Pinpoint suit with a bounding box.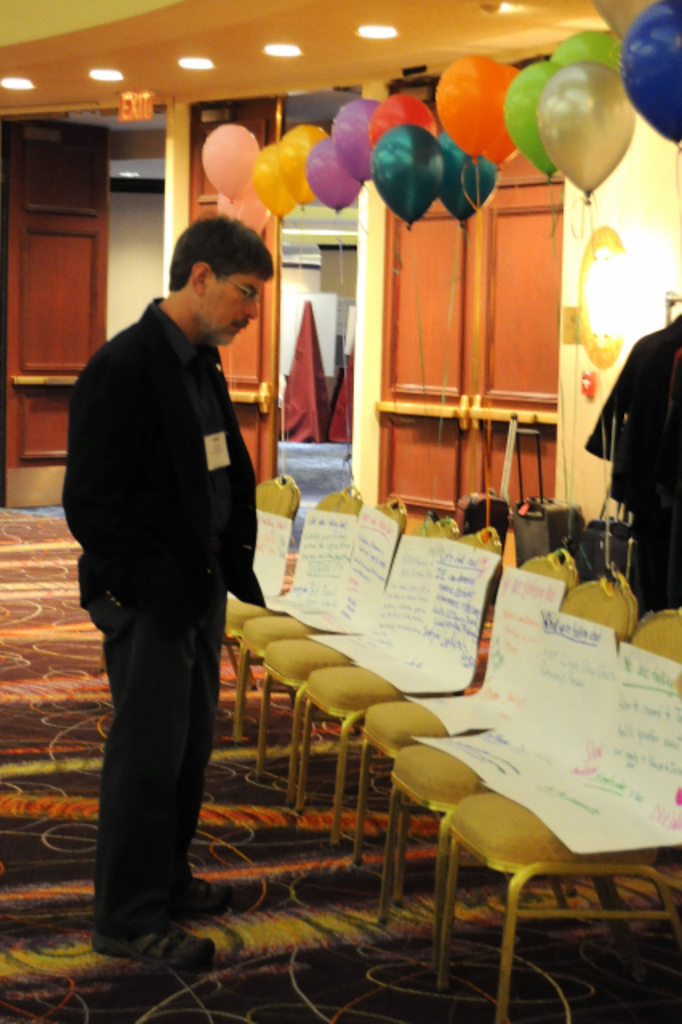
x1=53, y1=246, x2=275, y2=944.
